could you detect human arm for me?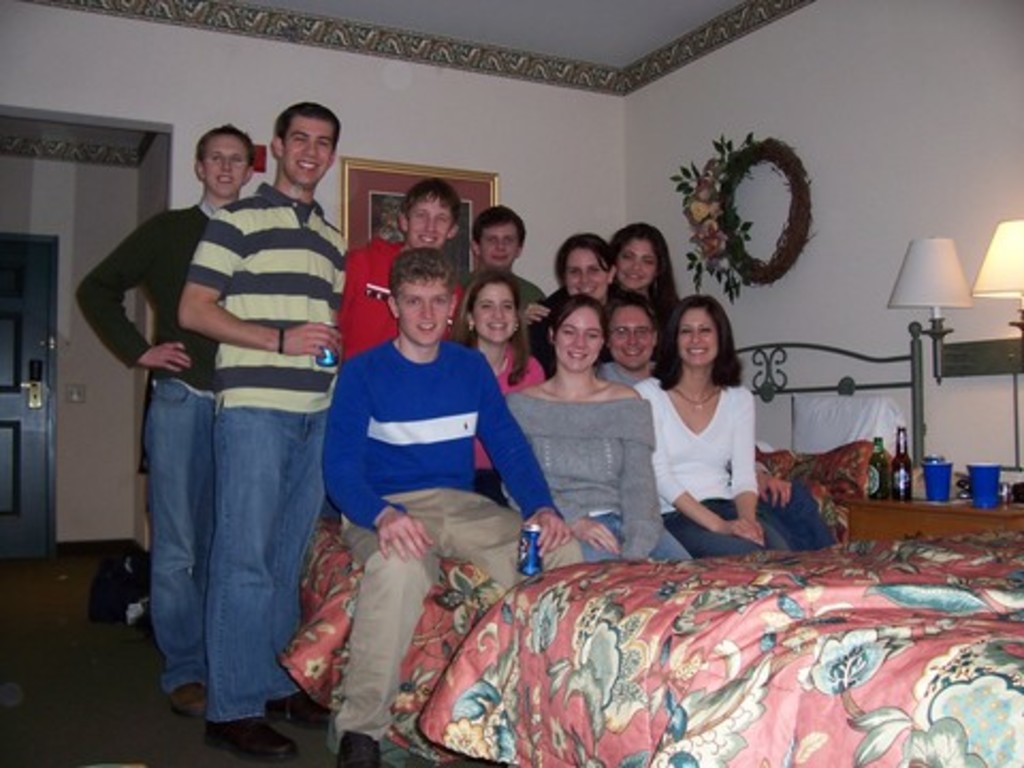
Detection result: l=657, t=459, r=764, b=548.
